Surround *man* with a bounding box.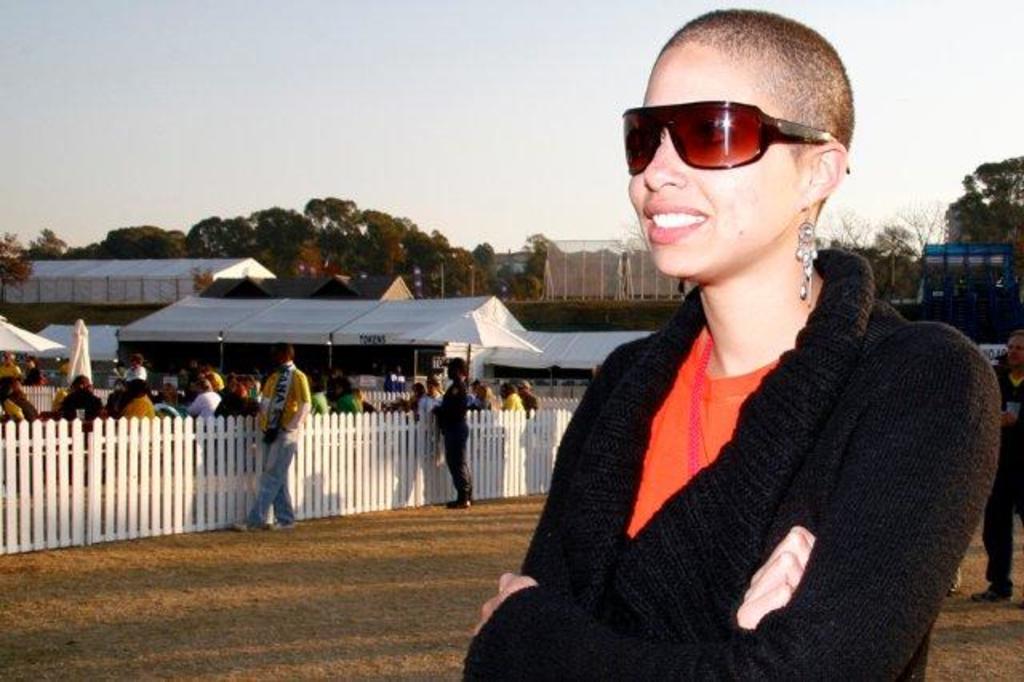
locate(45, 381, 99, 424).
